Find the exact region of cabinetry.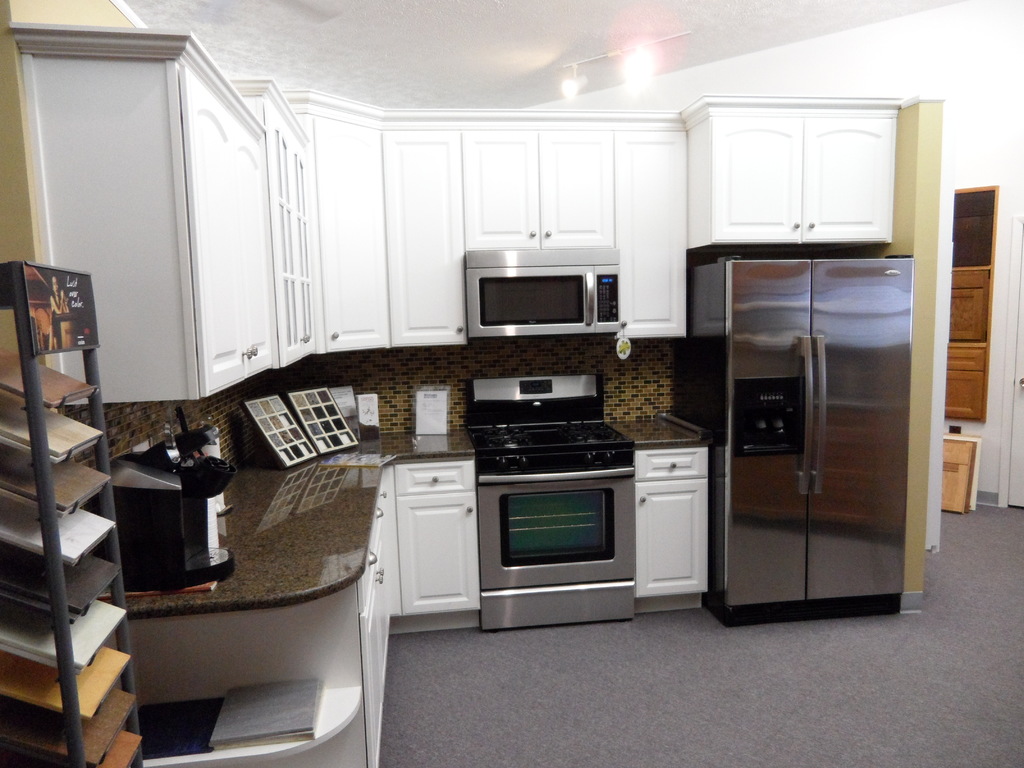
Exact region: 5/27/283/397.
